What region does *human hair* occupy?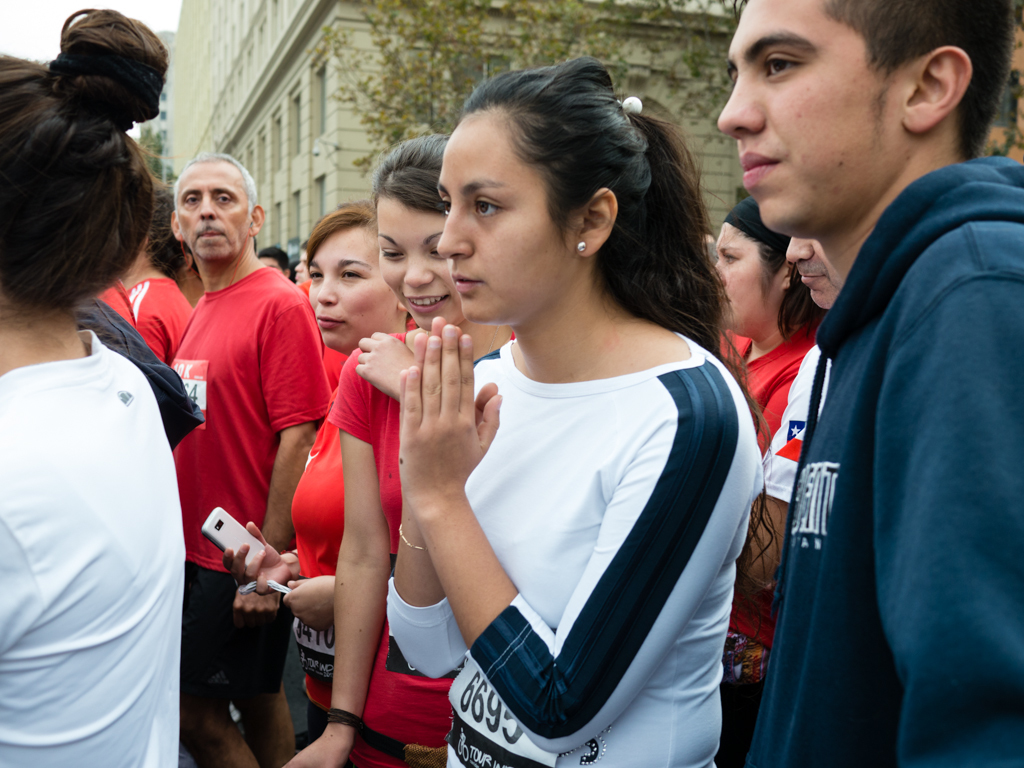
<region>354, 128, 450, 252</region>.
